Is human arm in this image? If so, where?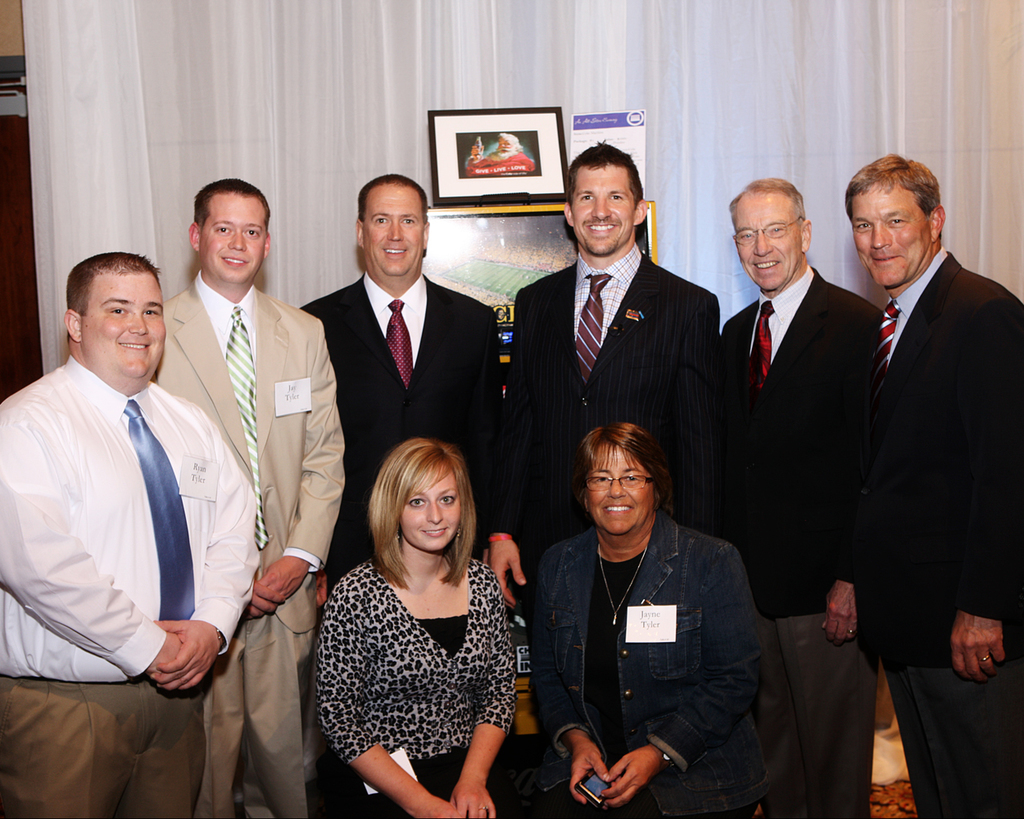
Yes, at 239/577/283/619.
